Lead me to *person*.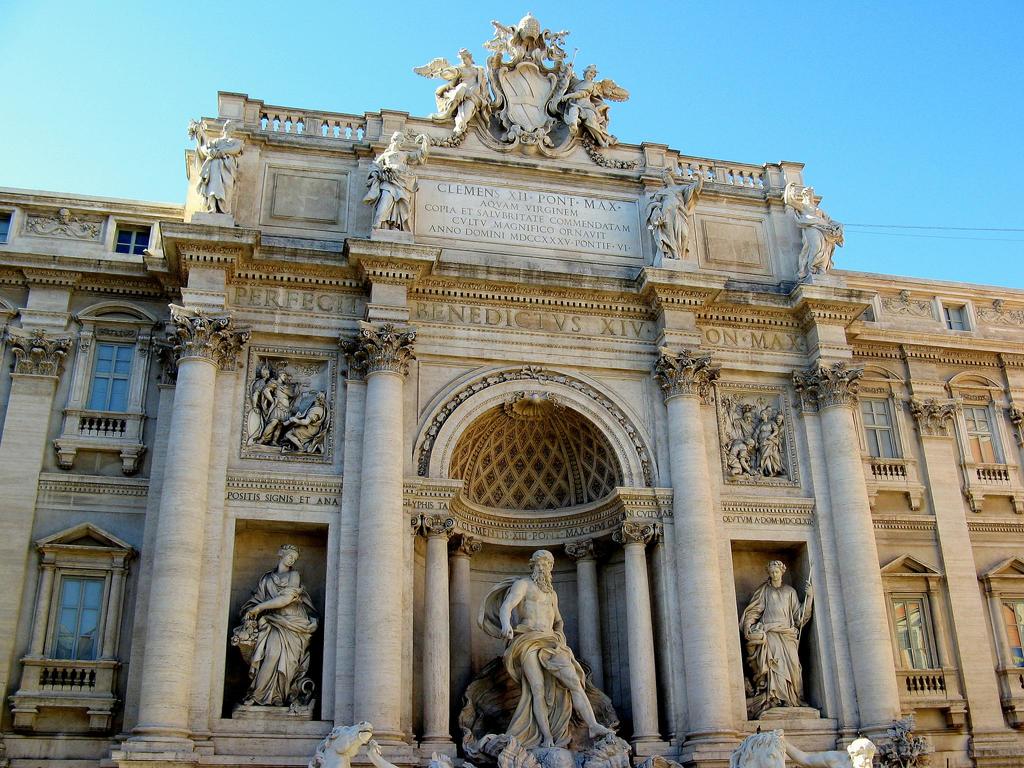
Lead to [left=193, top=121, right=245, bottom=211].
